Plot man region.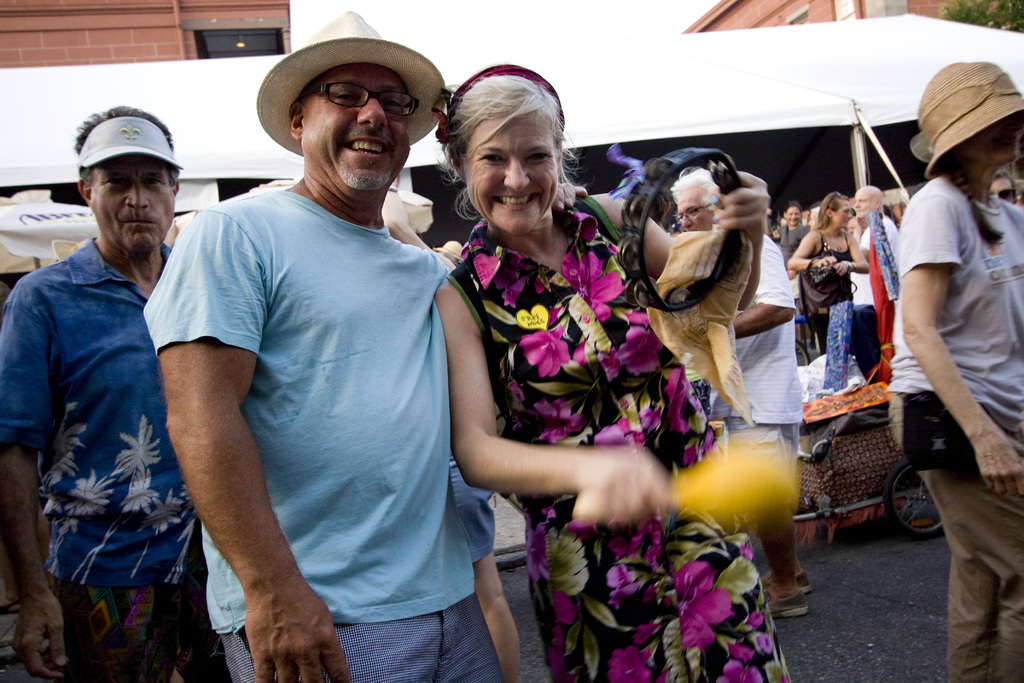
Plotted at (0, 103, 234, 682).
